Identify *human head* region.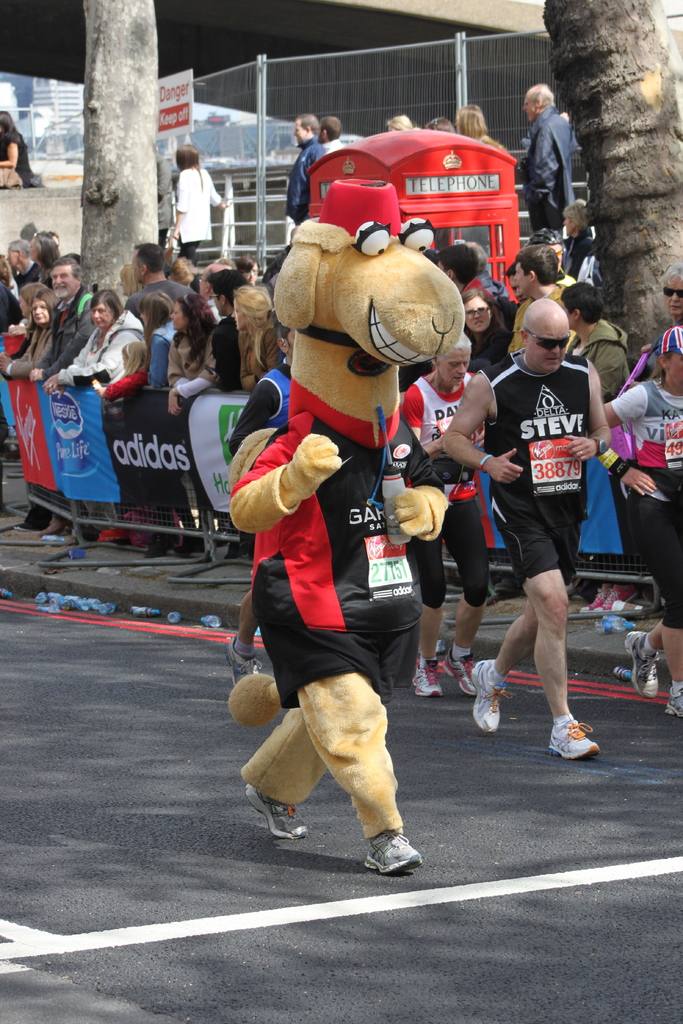
Region: <box>29,289,59,322</box>.
